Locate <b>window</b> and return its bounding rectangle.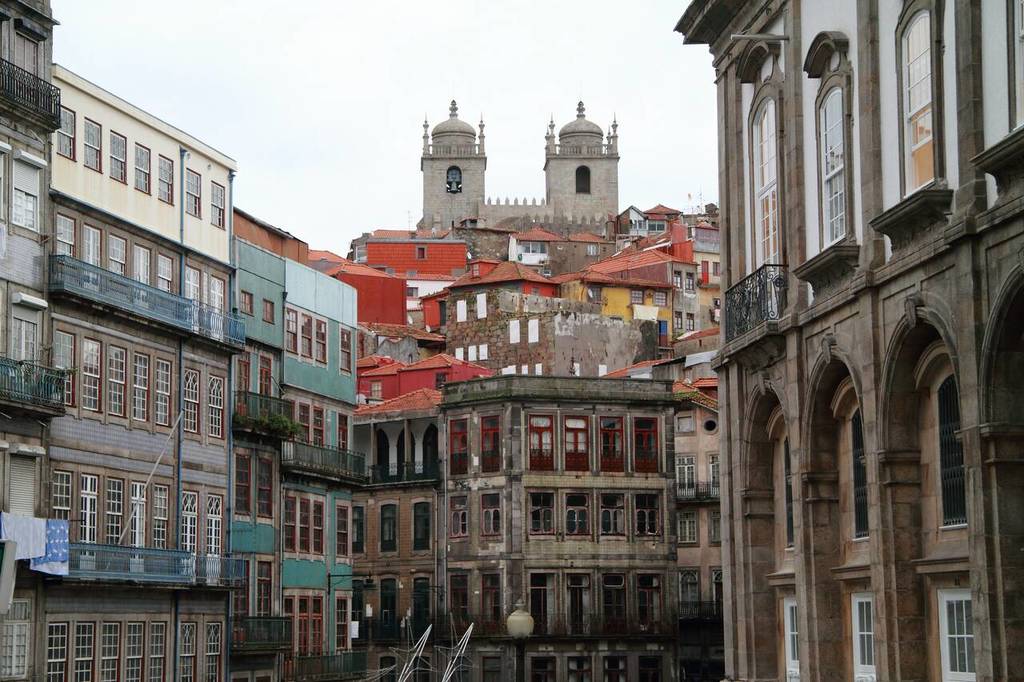
bbox=(586, 245, 594, 254).
